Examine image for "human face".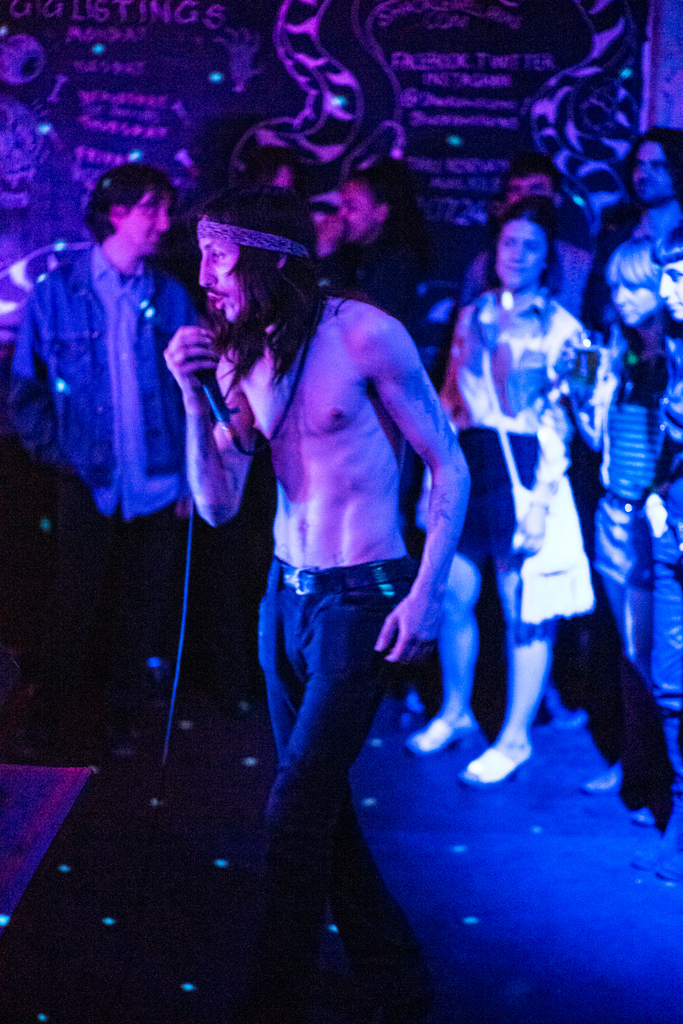
Examination result: crop(341, 184, 372, 230).
